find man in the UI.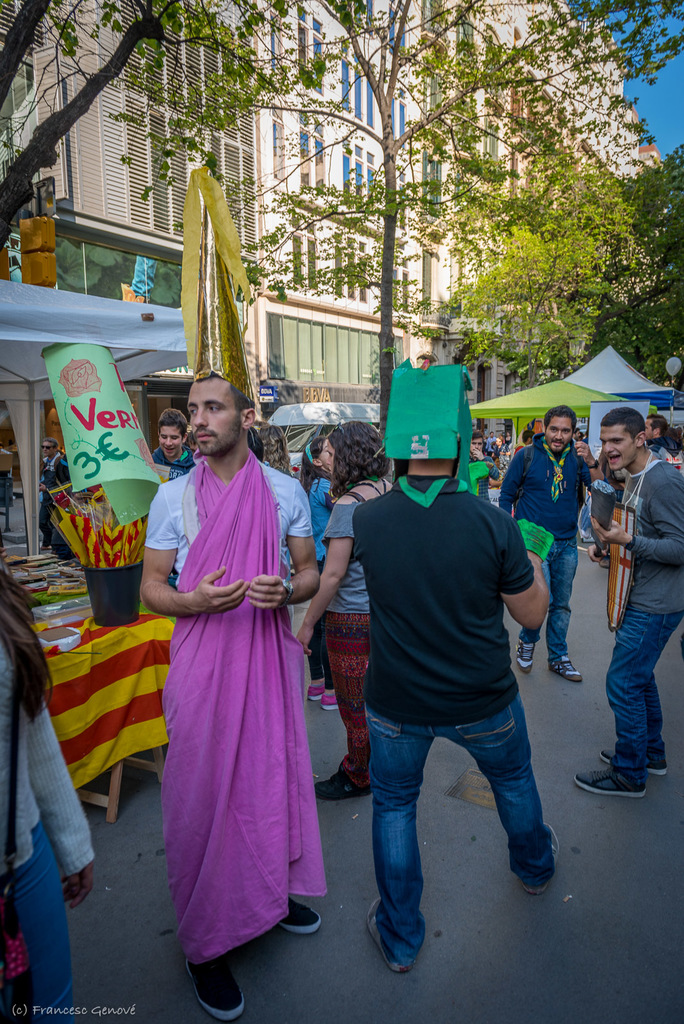
UI element at (left=146, top=406, right=195, bottom=471).
